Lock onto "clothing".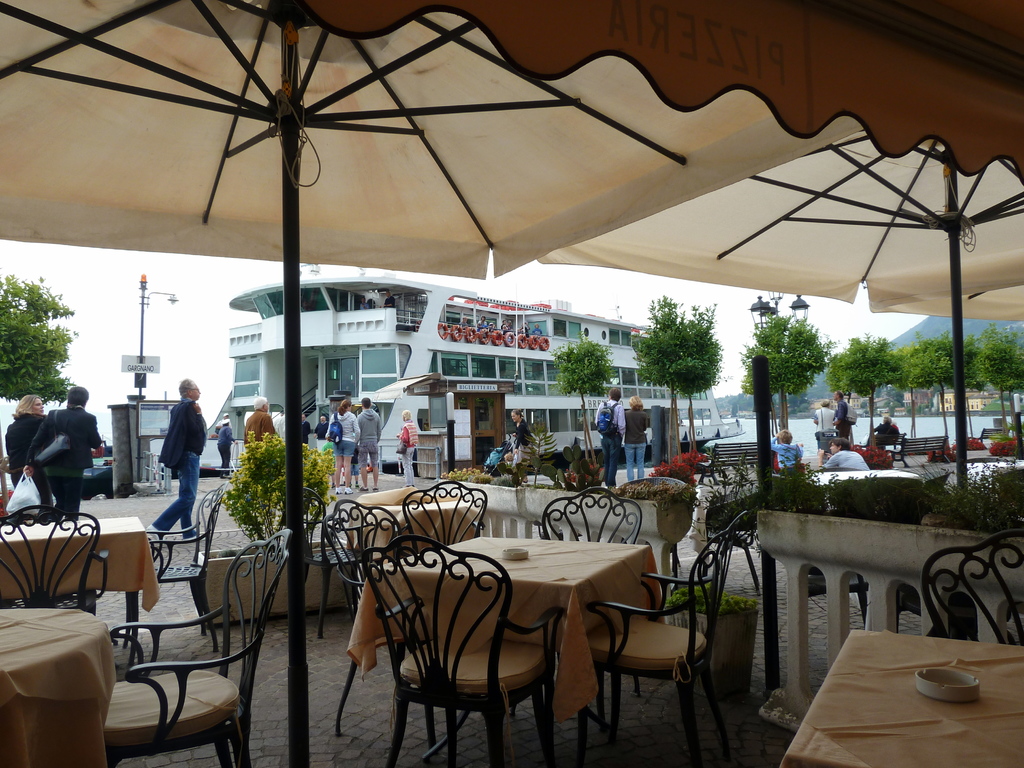
Locked: Rect(861, 422, 895, 445).
